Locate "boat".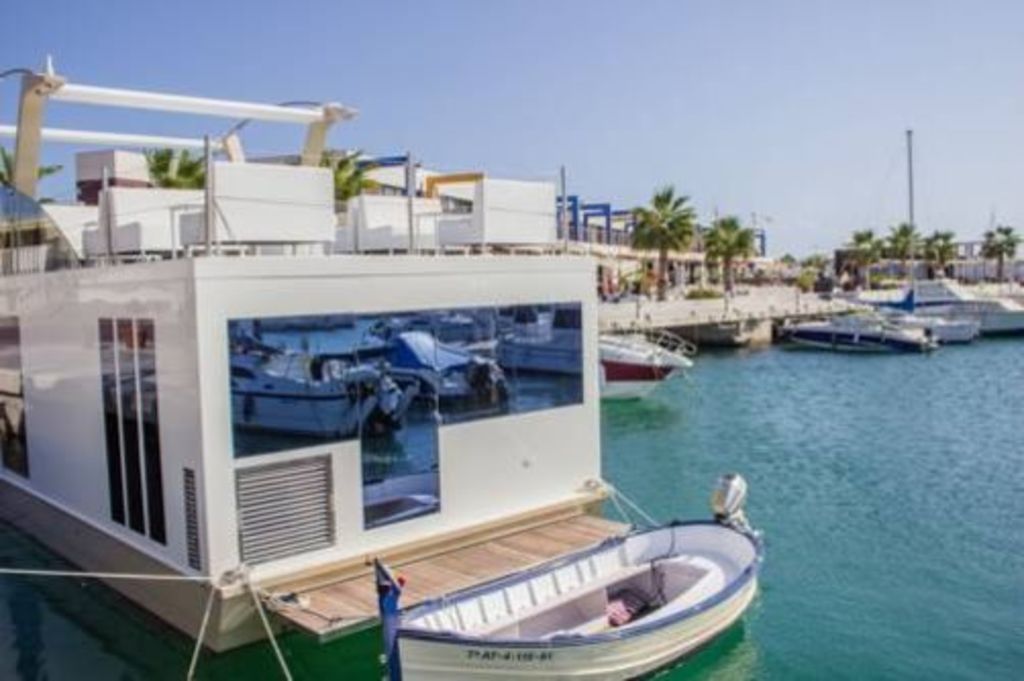
Bounding box: pyautogui.locateOnScreen(373, 471, 765, 679).
